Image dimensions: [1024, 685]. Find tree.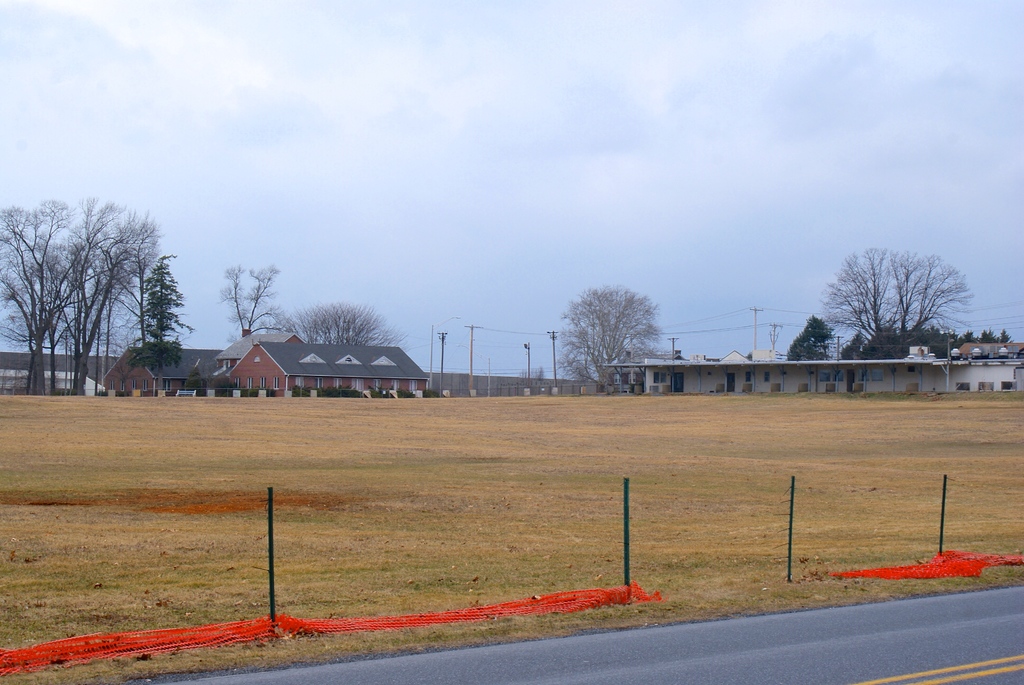
box=[270, 304, 408, 354].
